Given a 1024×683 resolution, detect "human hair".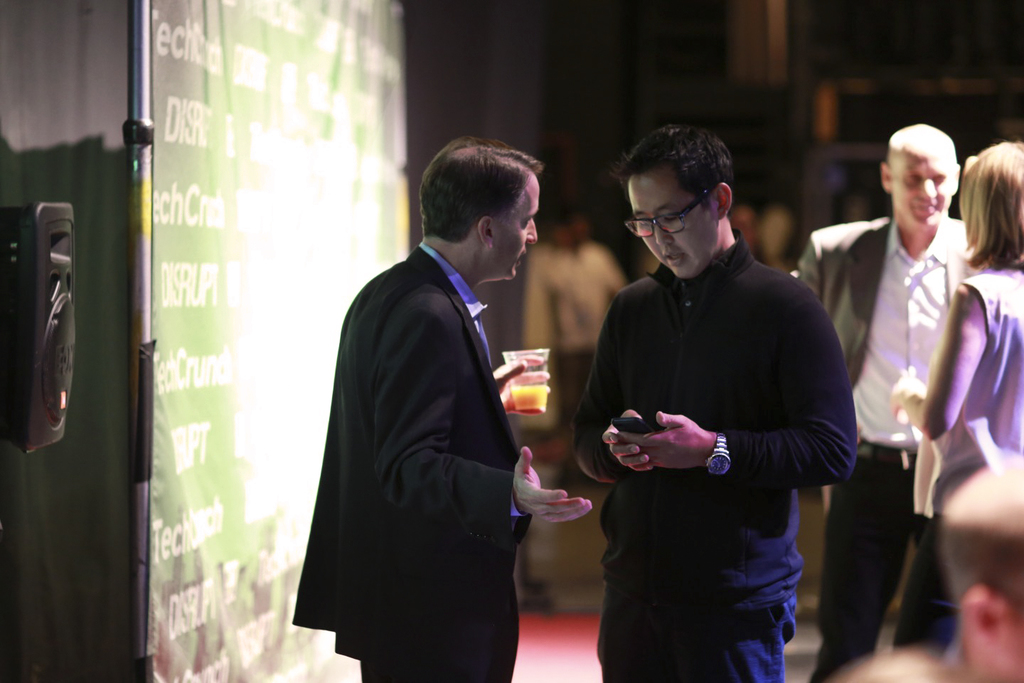
{"left": 886, "top": 120, "right": 943, "bottom": 170}.
